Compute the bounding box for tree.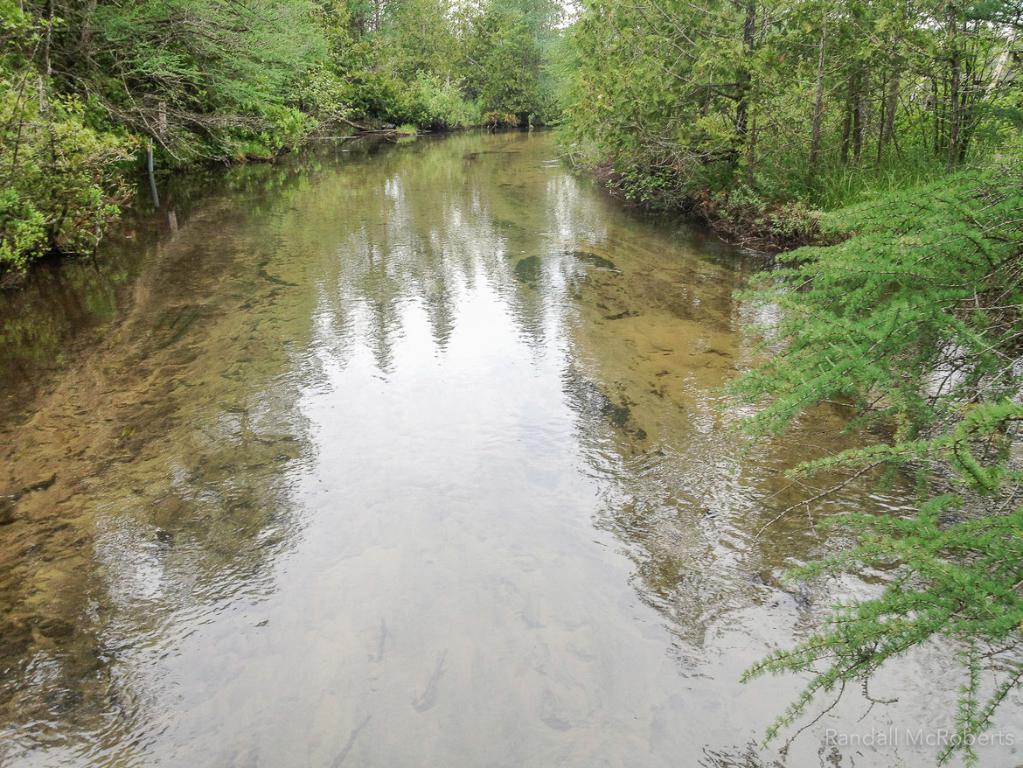
l=713, t=150, r=1022, b=767.
